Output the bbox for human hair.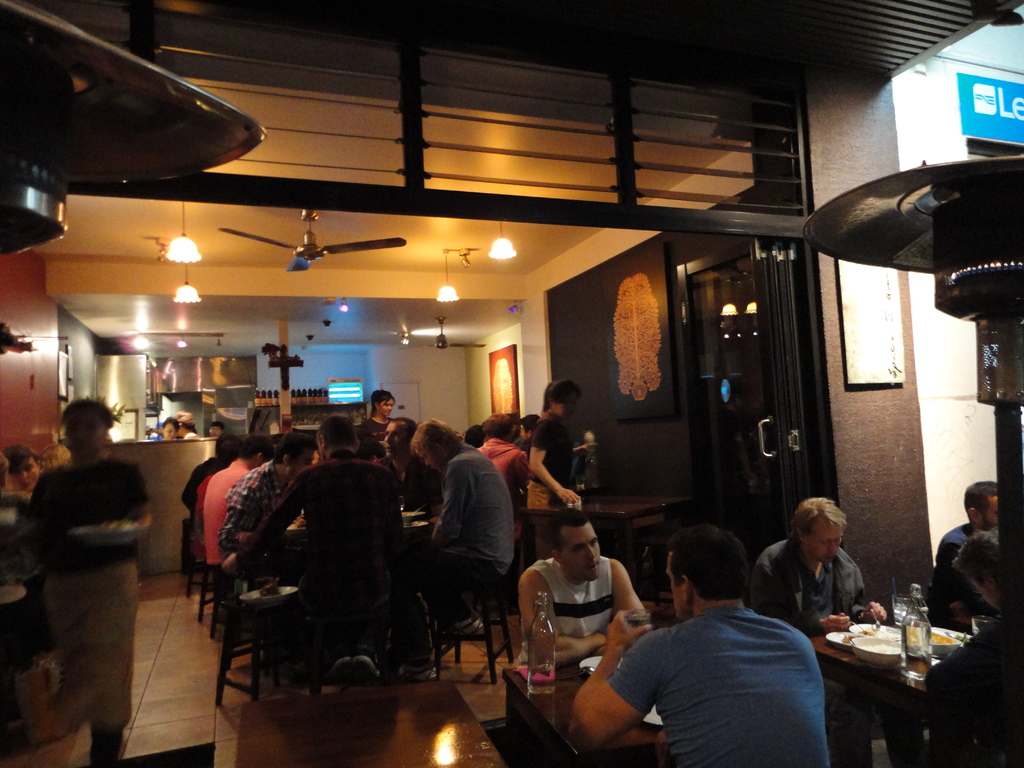
rect(545, 506, 591, 559).
